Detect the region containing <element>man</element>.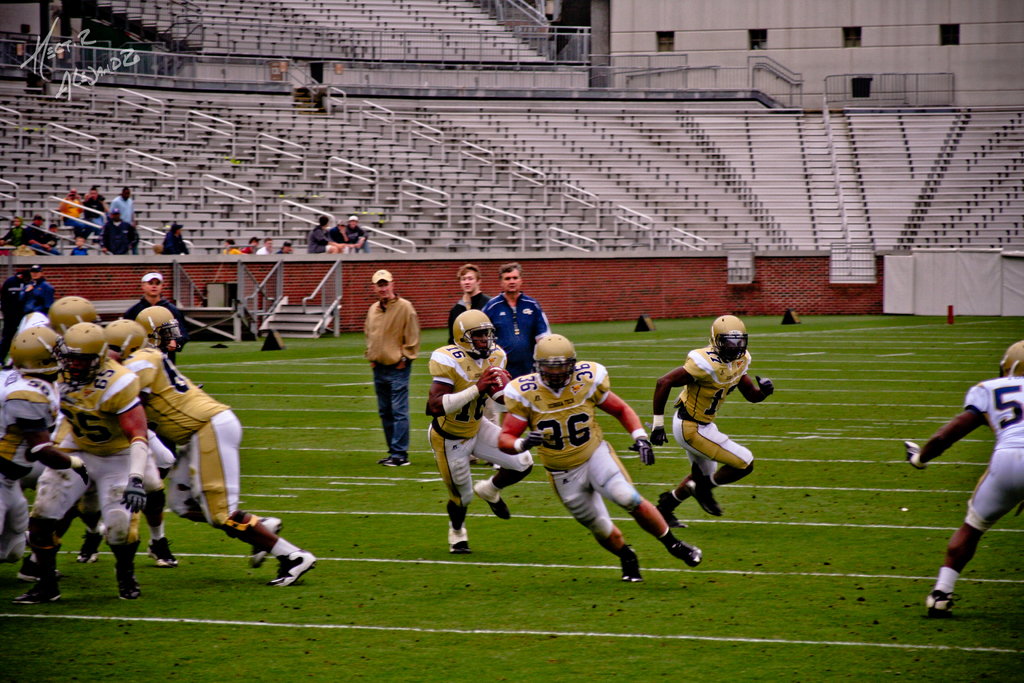
locate(0, 258, 31, 368).
